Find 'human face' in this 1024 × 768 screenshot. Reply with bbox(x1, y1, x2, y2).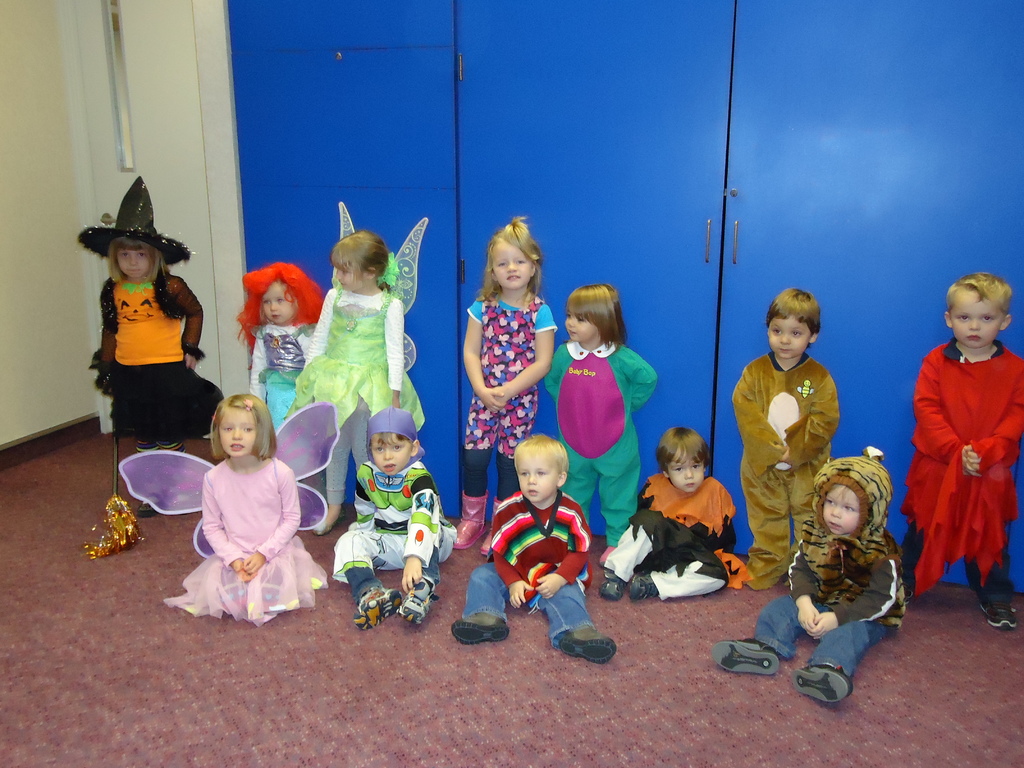
bbox(565, 315, 596, 339).
